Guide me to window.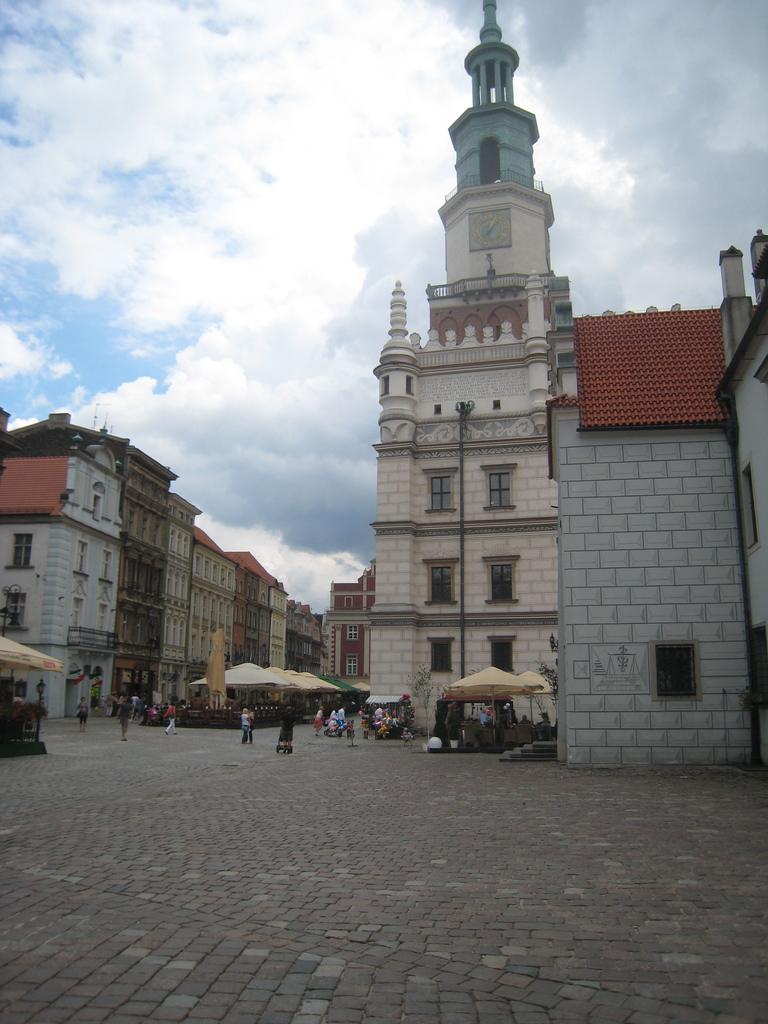
Guidance: 744 465 763 545.
